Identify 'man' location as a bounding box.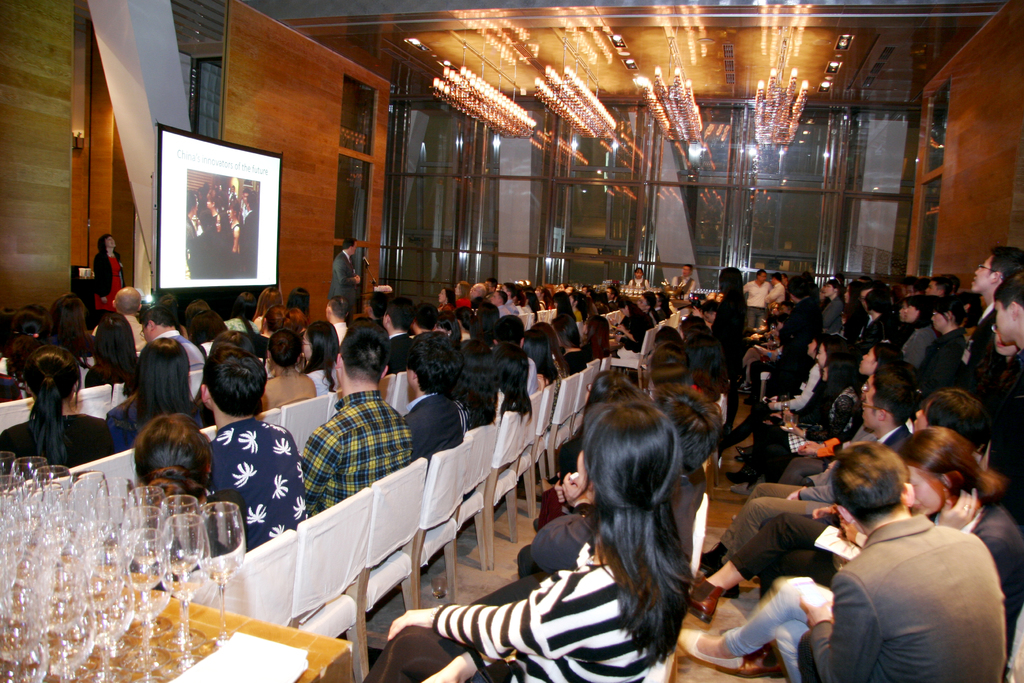
region(966, 246, 1023, 407).
